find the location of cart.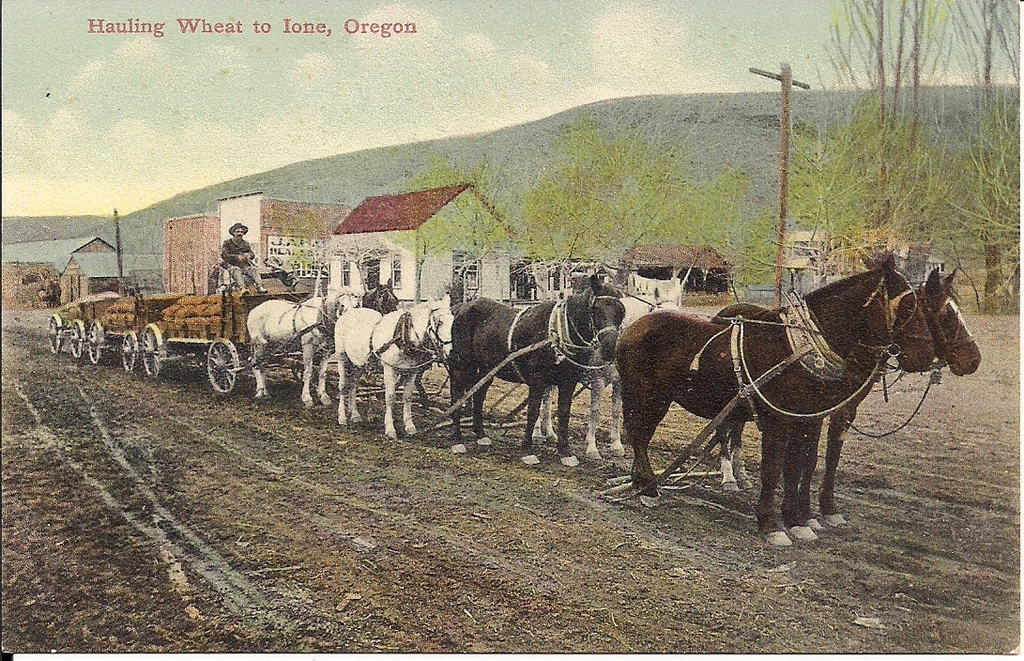
Location: x1=50, y1=258, x2=897, y2=504.
